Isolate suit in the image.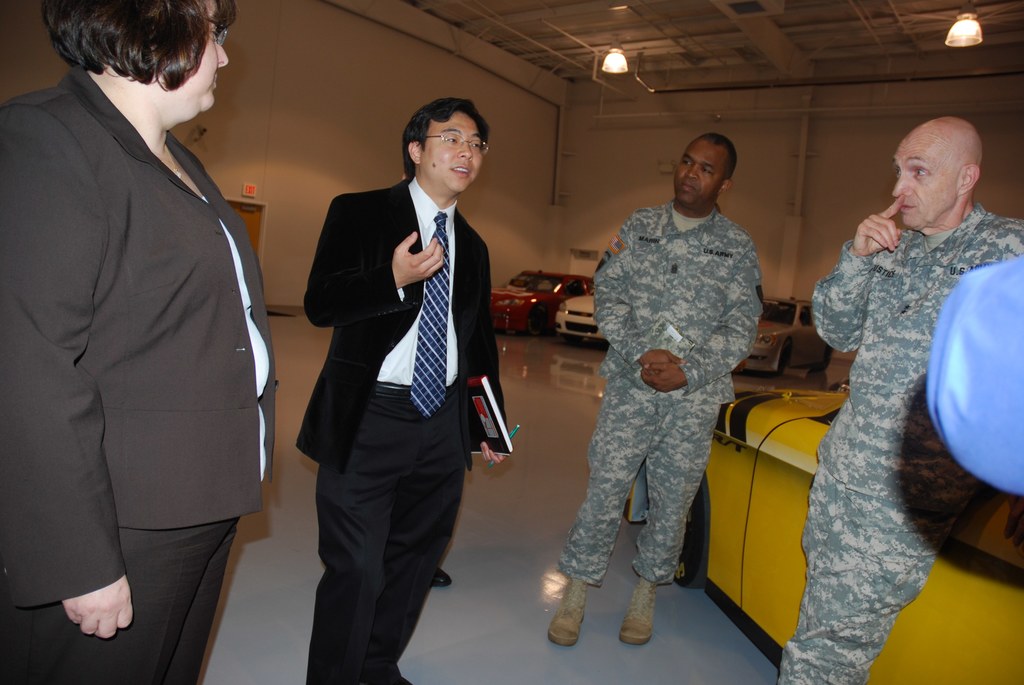
Isolated region: <region>0, 60, 279, 684</region>.
